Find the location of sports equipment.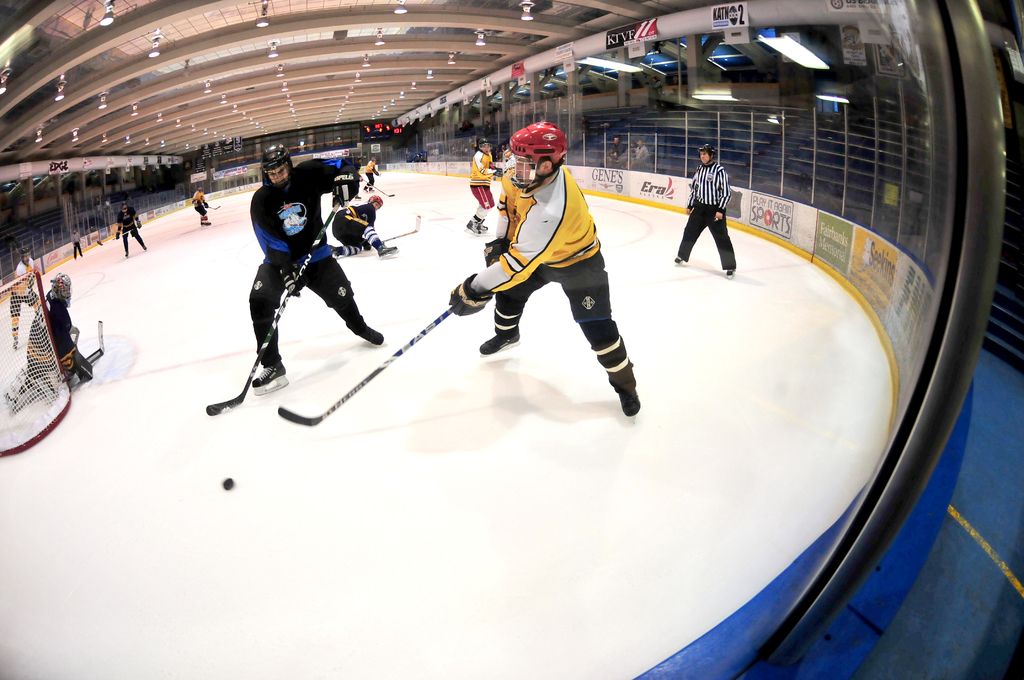
Location: bbox=(464, 219, 481, 237).
